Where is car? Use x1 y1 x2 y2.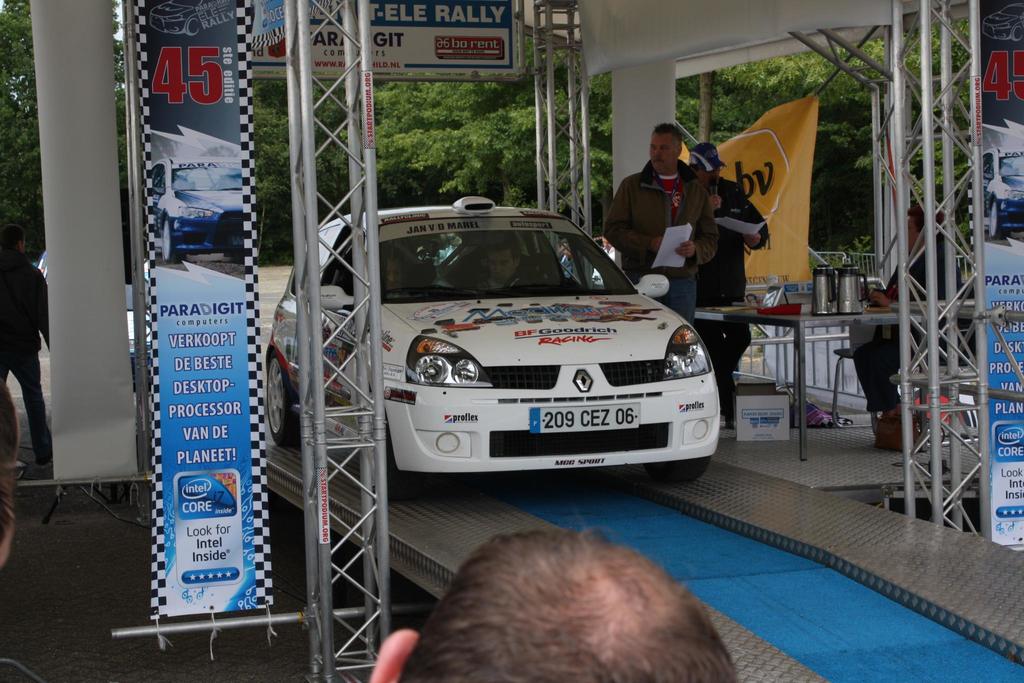
153 159 243 261.
